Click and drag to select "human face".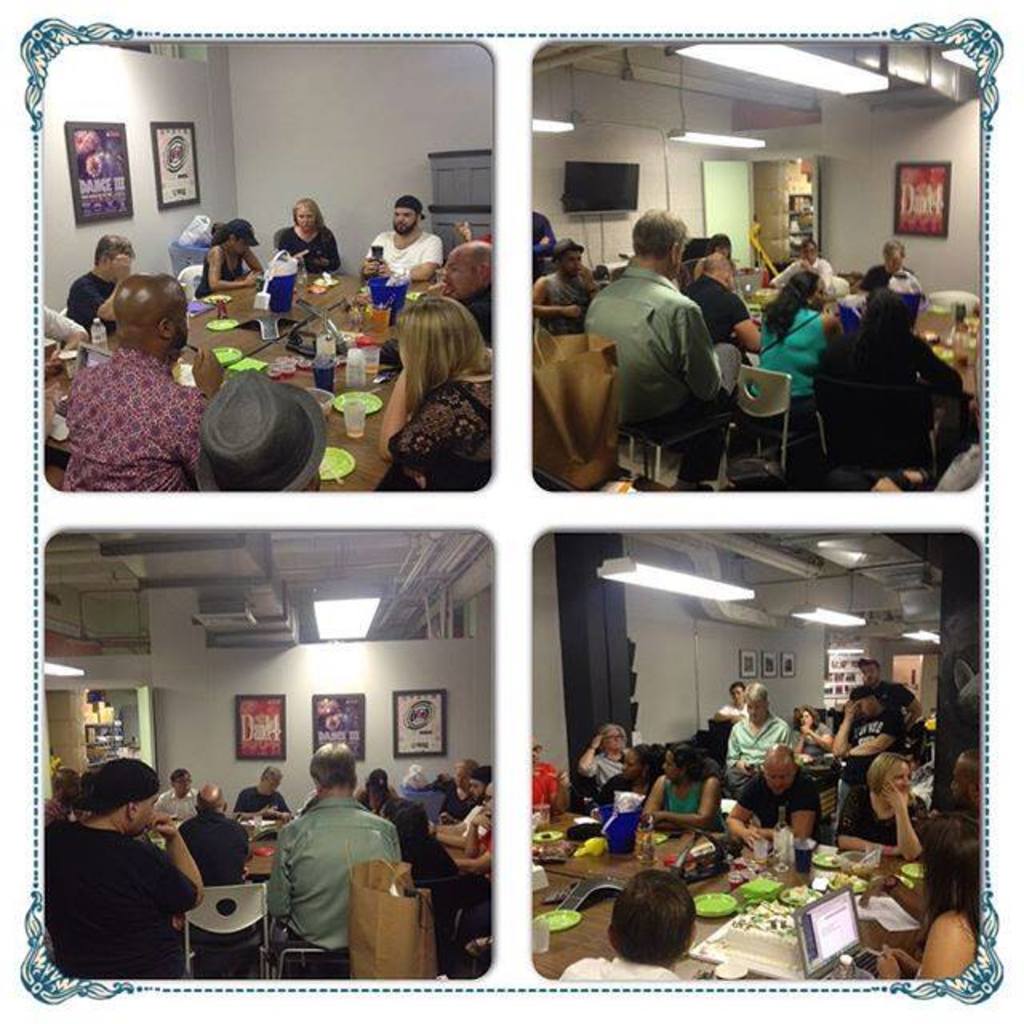
Selection: 469,776,483,800.
